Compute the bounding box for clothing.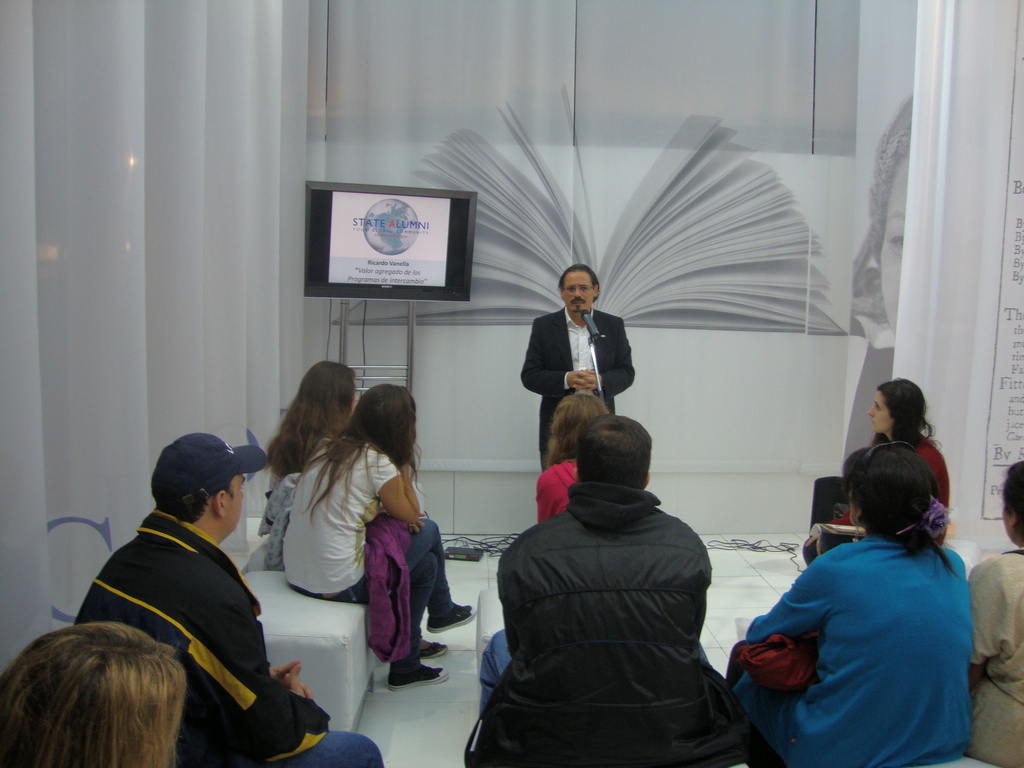
(x1=460, y1=482, x2=751, y2=767).
